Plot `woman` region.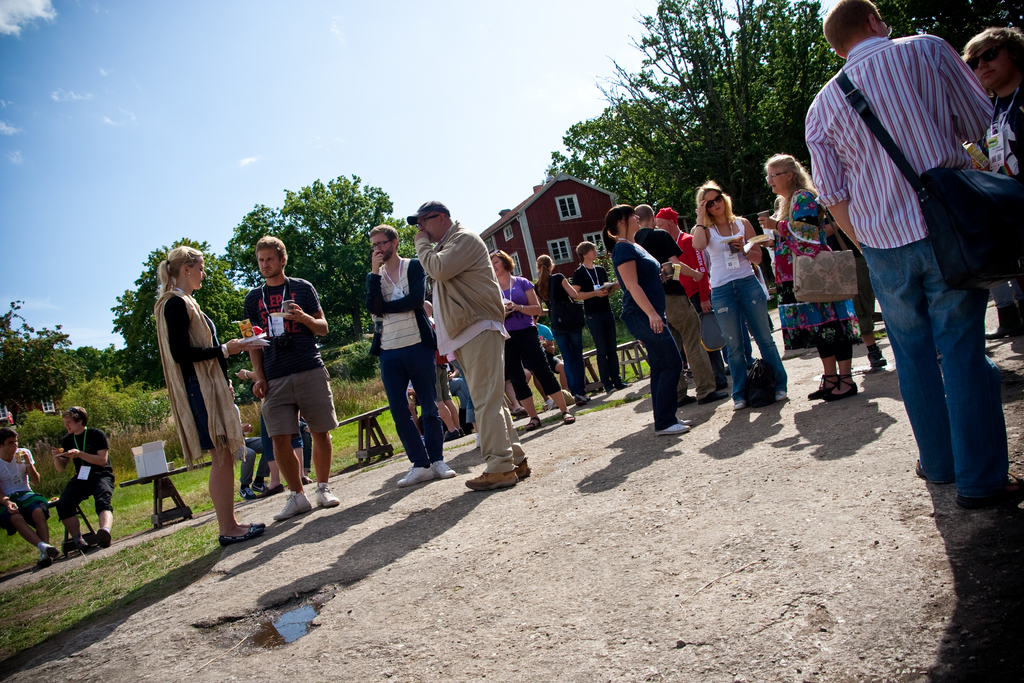
Plotted at locate(758, 150, 863, 404).
